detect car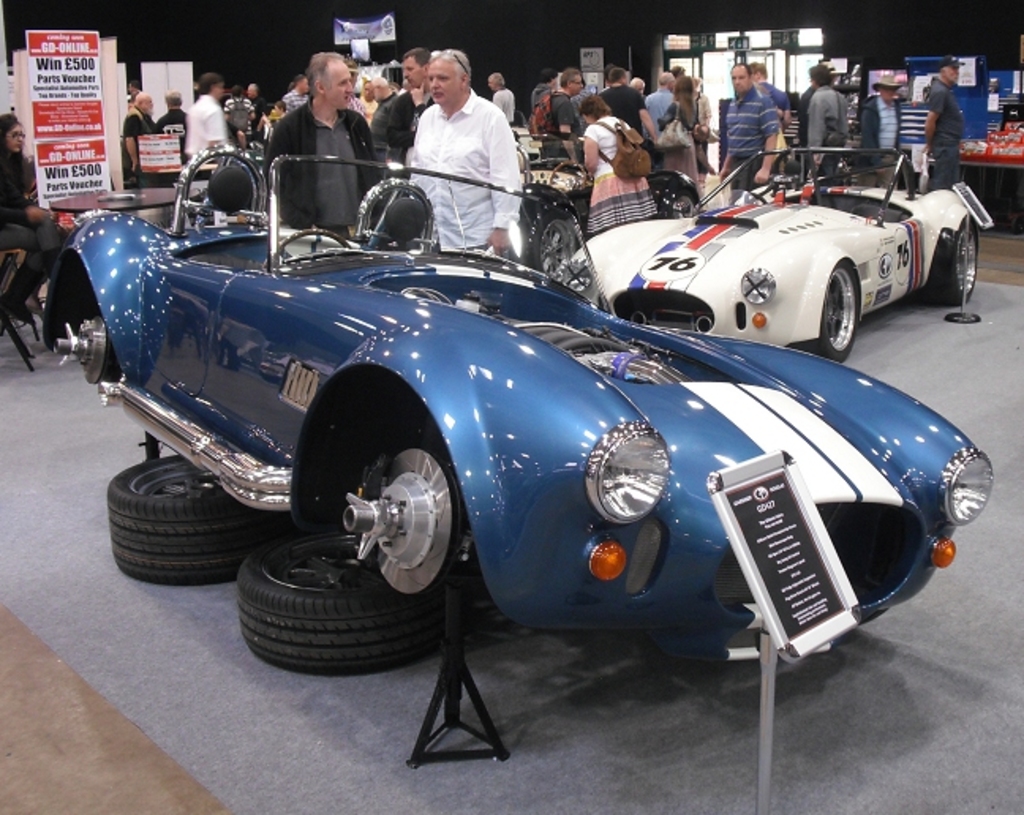
{"left": 510, "top": 133, "right": 702, "bottom": 273}
